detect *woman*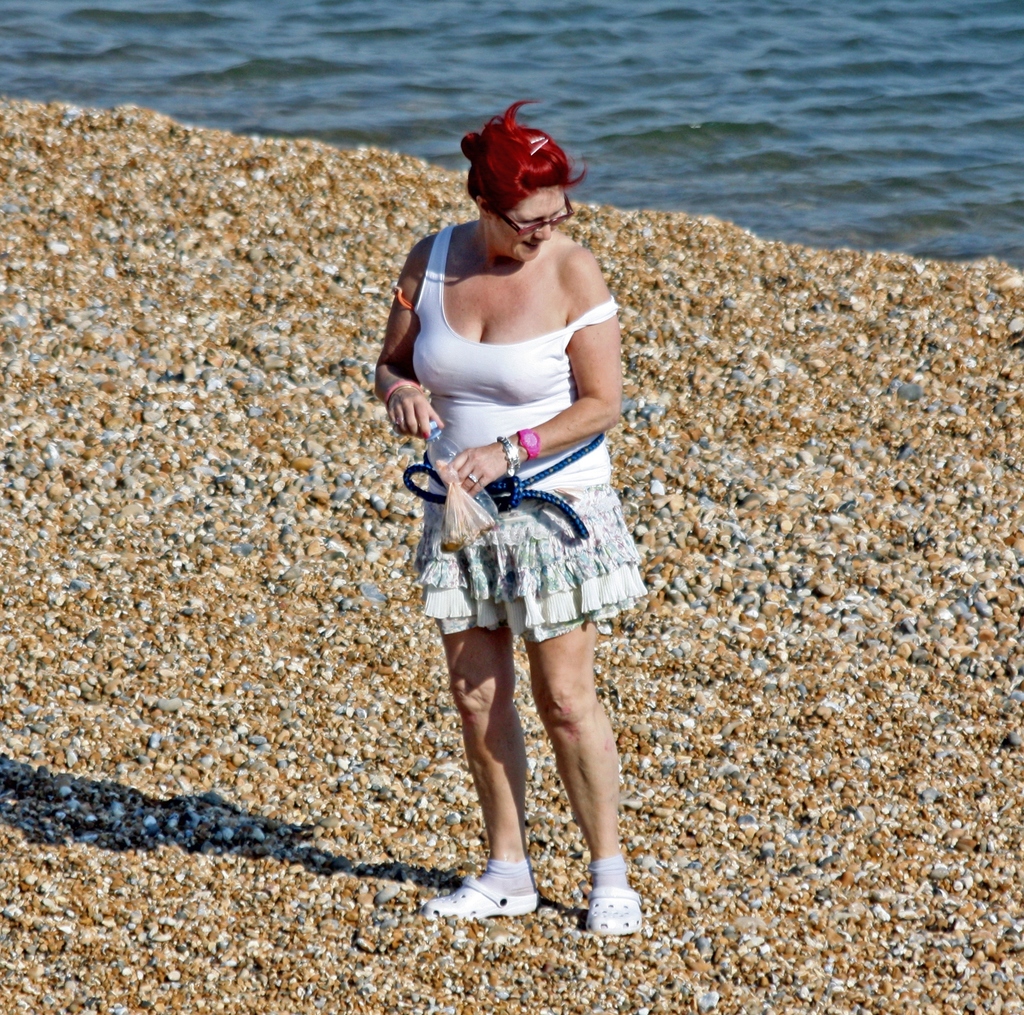
crop(366, 124, 652, 899)
